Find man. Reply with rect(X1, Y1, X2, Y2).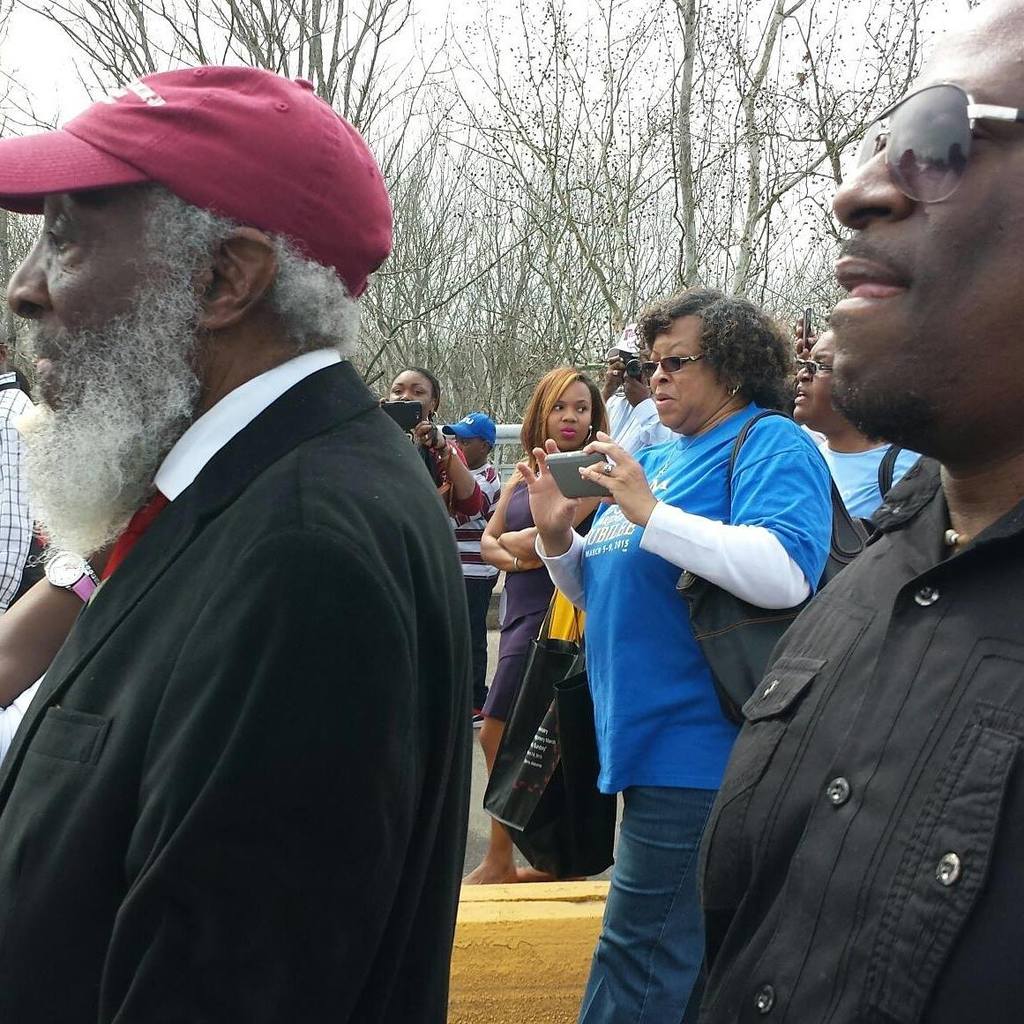
rect(677, 6, 1023, 1023).
